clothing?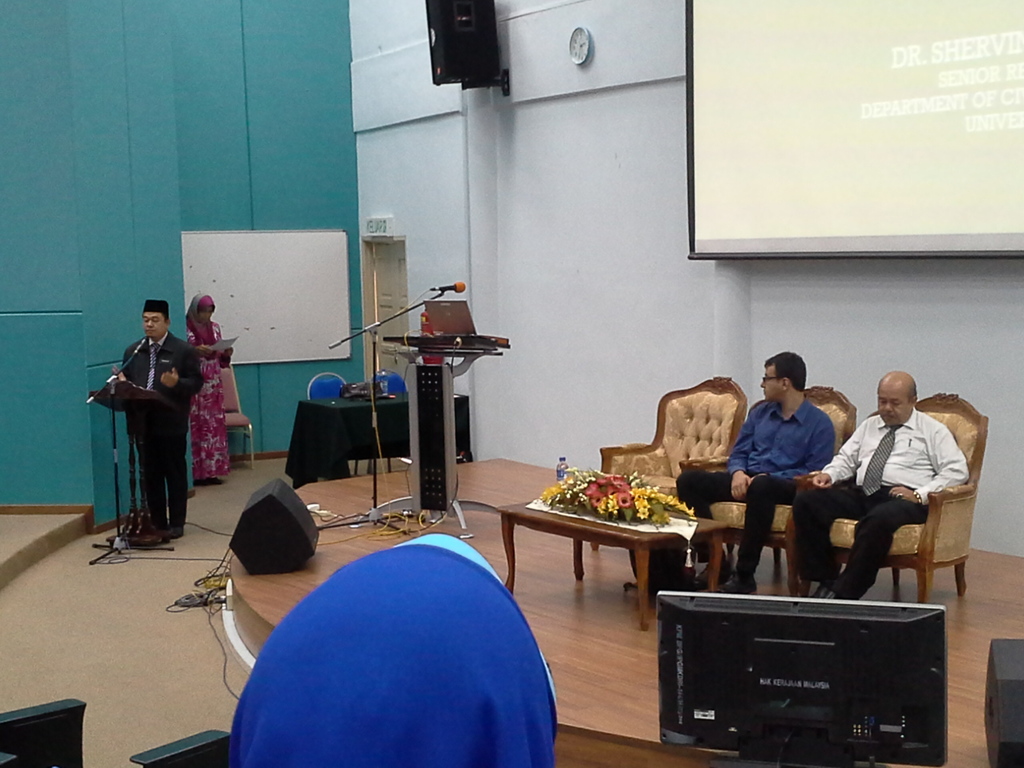
detection(812, 404, 968, 504)
